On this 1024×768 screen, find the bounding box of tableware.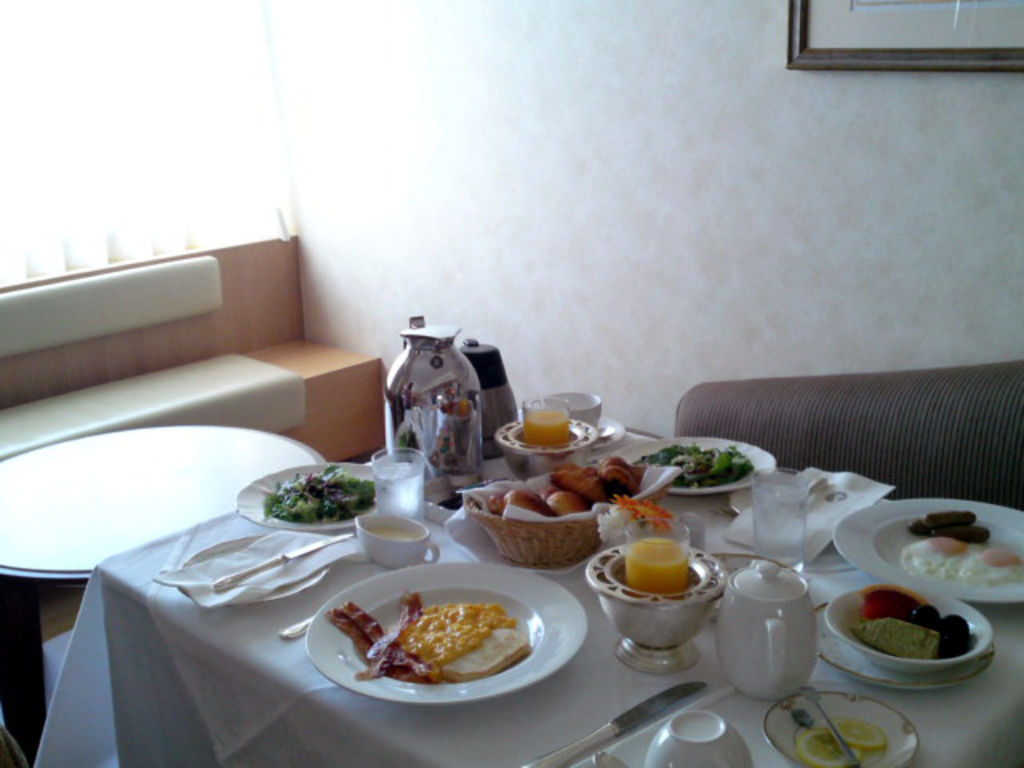
Bounding box: bbox=(458, 333, 514, 458).
